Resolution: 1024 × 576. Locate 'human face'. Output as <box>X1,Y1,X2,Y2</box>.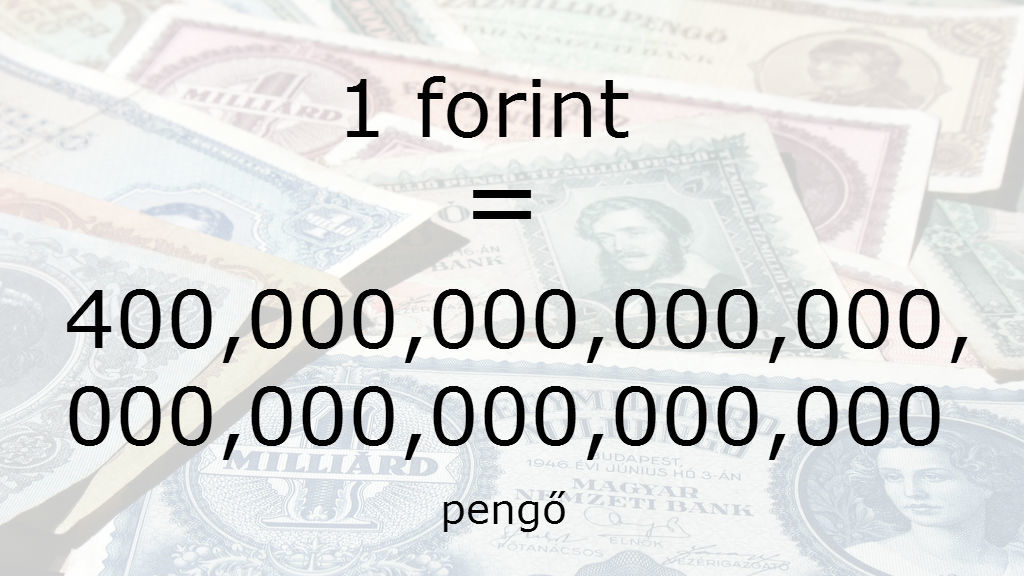
<box>807,52,865,87</box>.
